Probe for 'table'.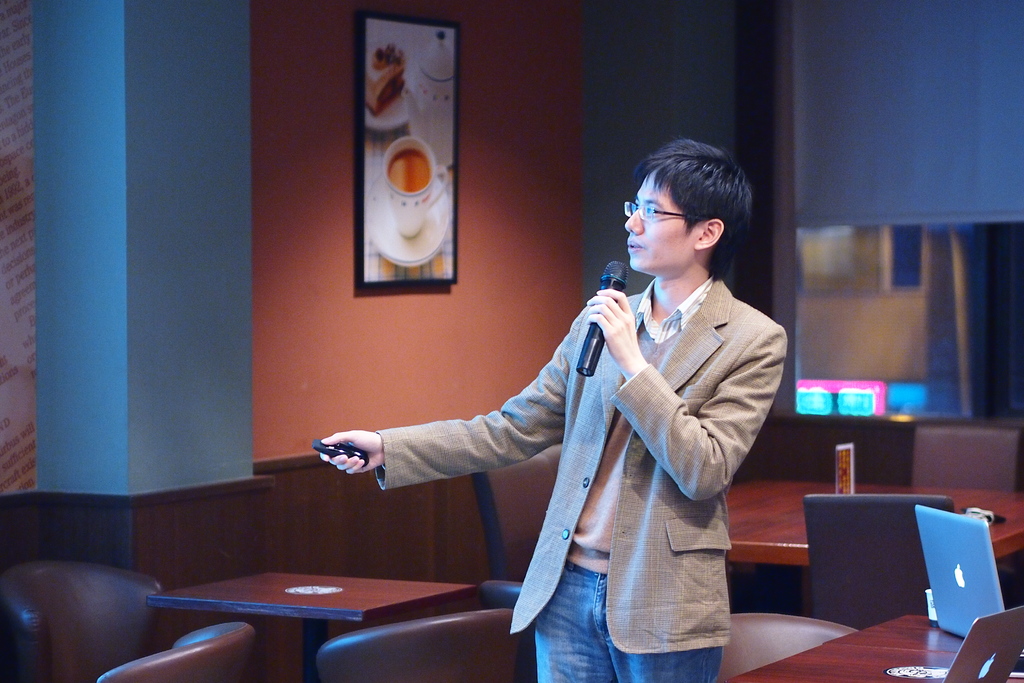
Probe result: bbox(722, 473, 1023, 620).
